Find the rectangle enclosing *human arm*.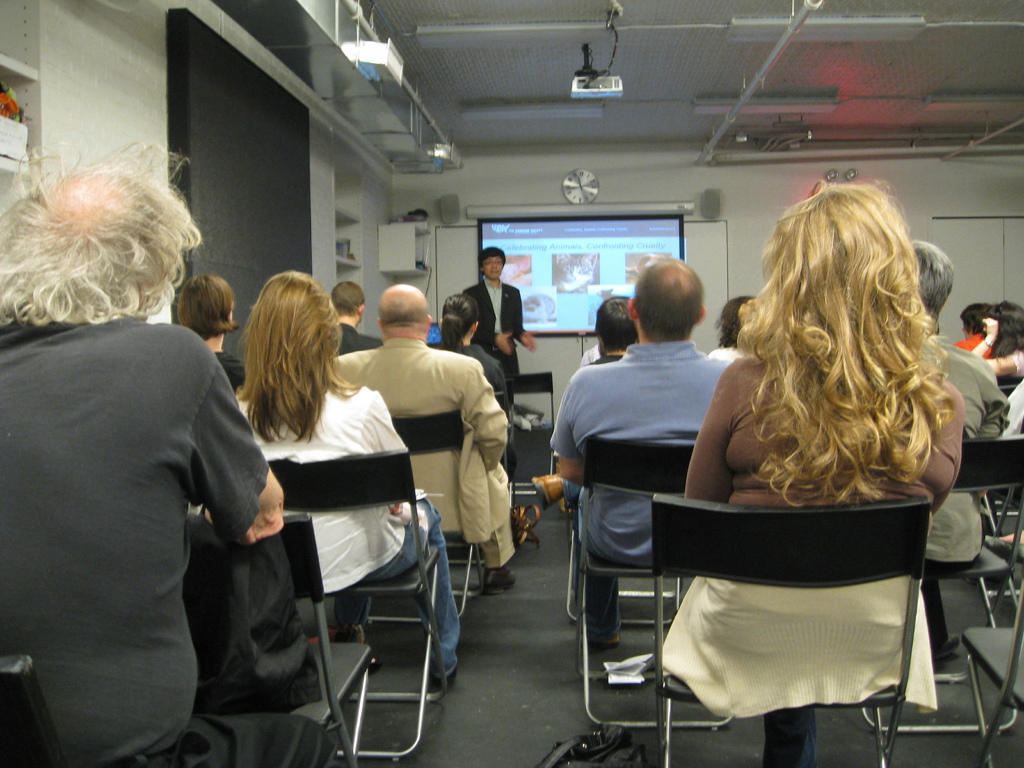
x1=361 y1=390 x2=412 y2=452.
